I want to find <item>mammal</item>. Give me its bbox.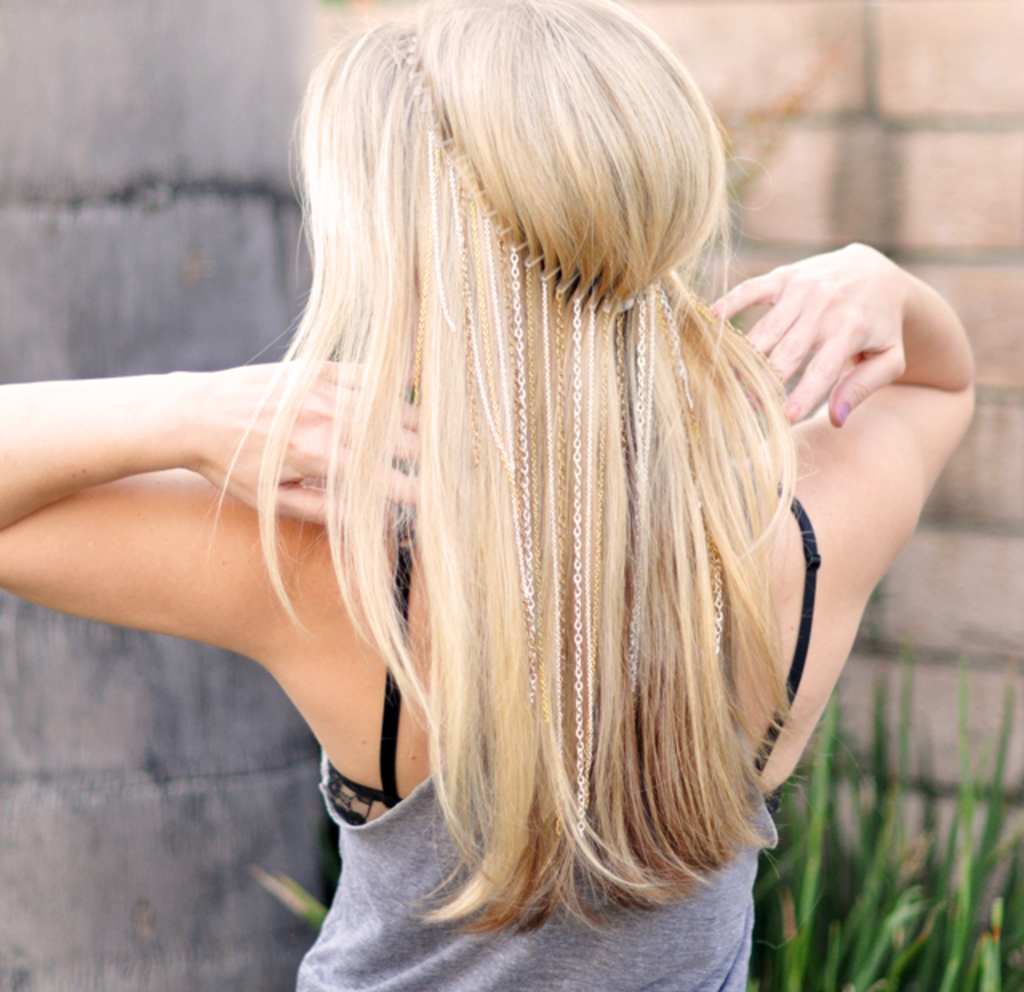
{"left": 0, "top": 0, "right": 976, "bottom": 990}.
